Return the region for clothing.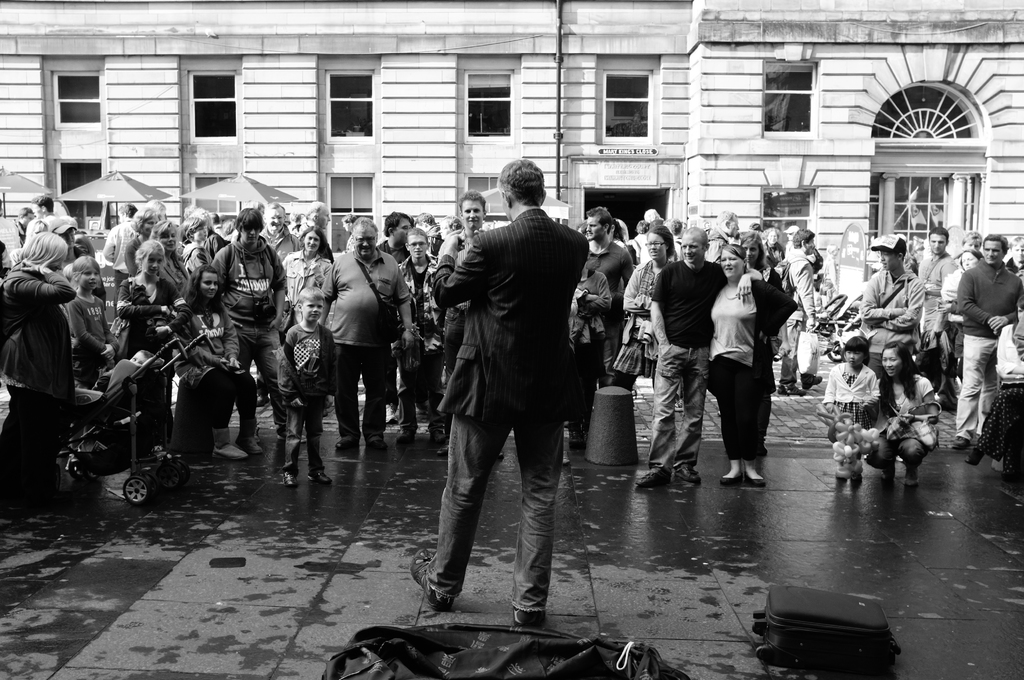
box=[860, 263, 930, 362].
